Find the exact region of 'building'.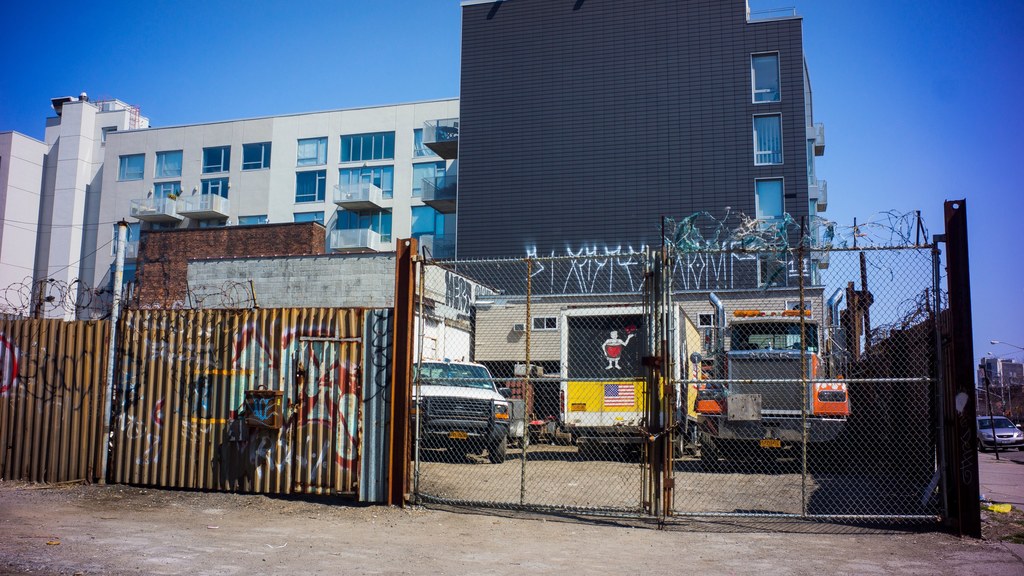
Exact region: crop(0, 97, 149, 320).
